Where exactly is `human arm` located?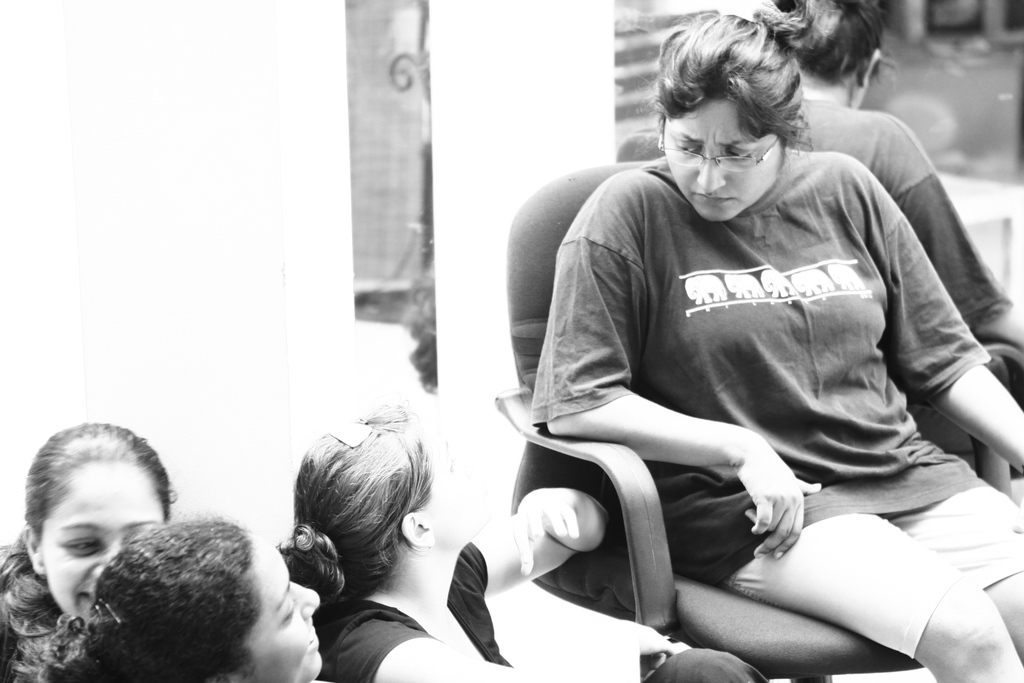
Its bounding box is [x1=865, y1=169, x2=1023, y2=470].
